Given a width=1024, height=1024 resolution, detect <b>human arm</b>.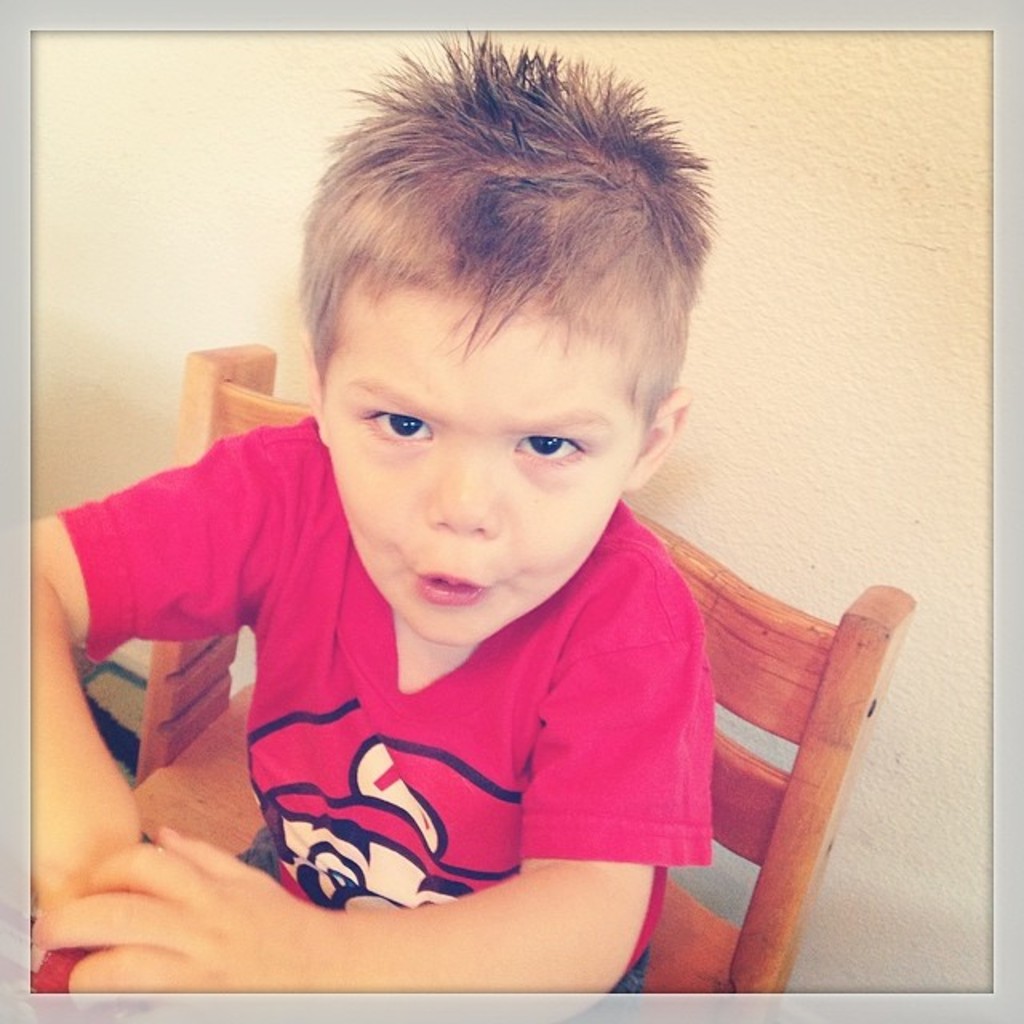
crop(29, 421, 286, 957).
